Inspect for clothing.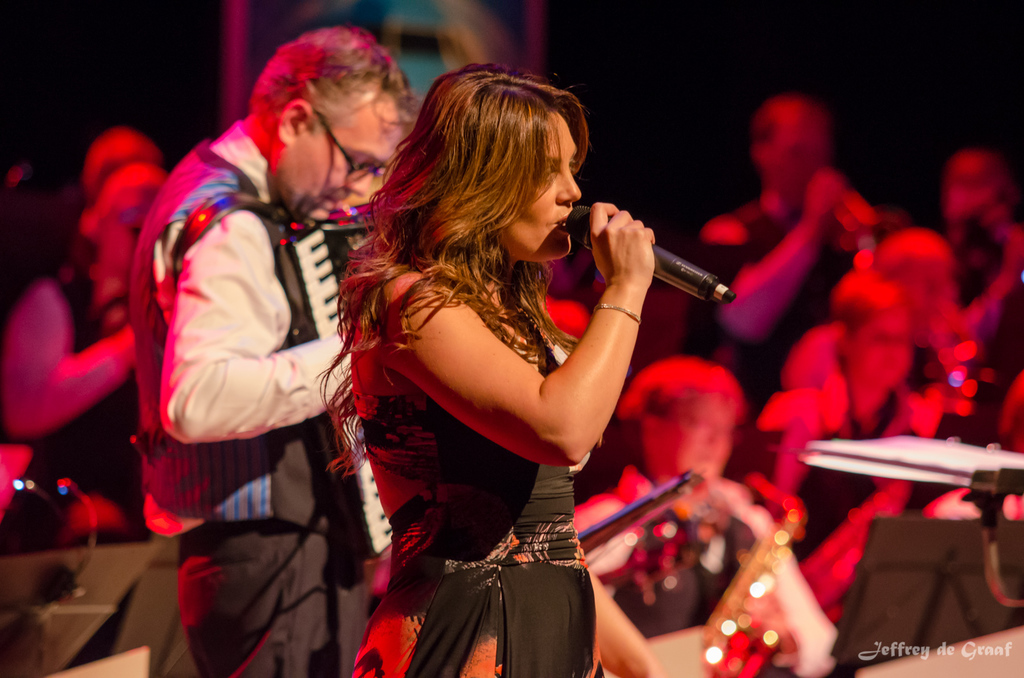
Inspection: bbox=[125, 77, 378, 642].
